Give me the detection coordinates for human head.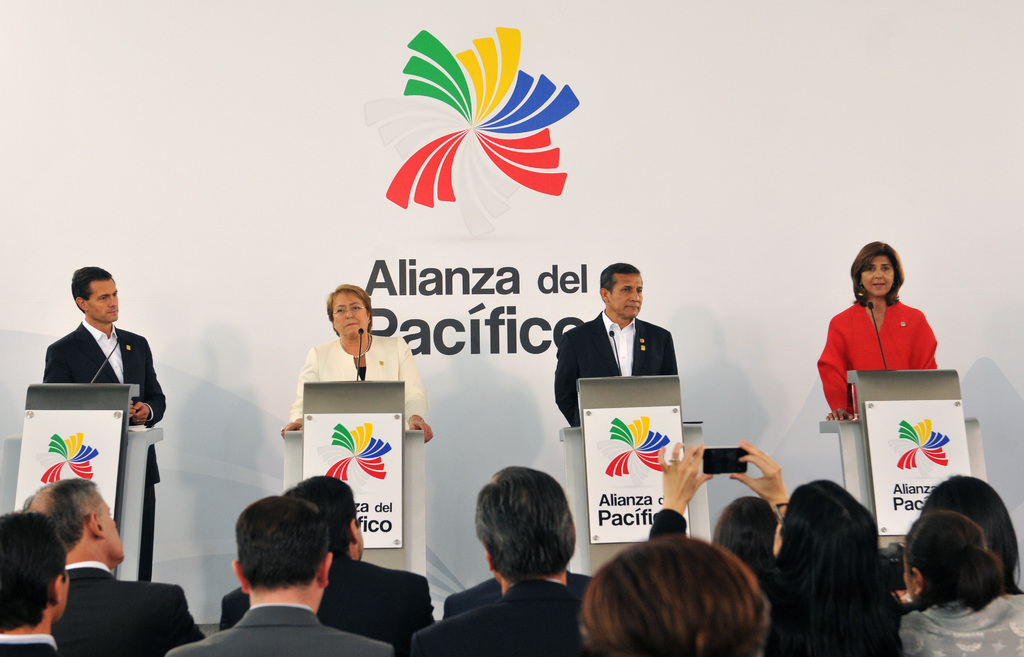
x1=285, y1=475, x2=365, y2=562.
